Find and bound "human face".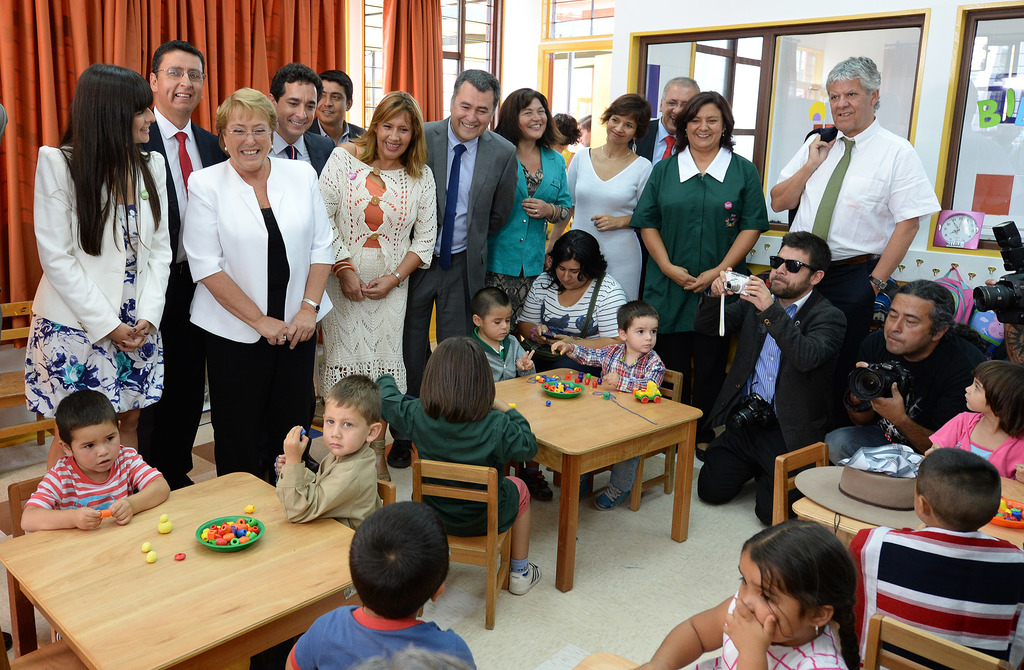
Bound: (623, 319, 659, 351).
